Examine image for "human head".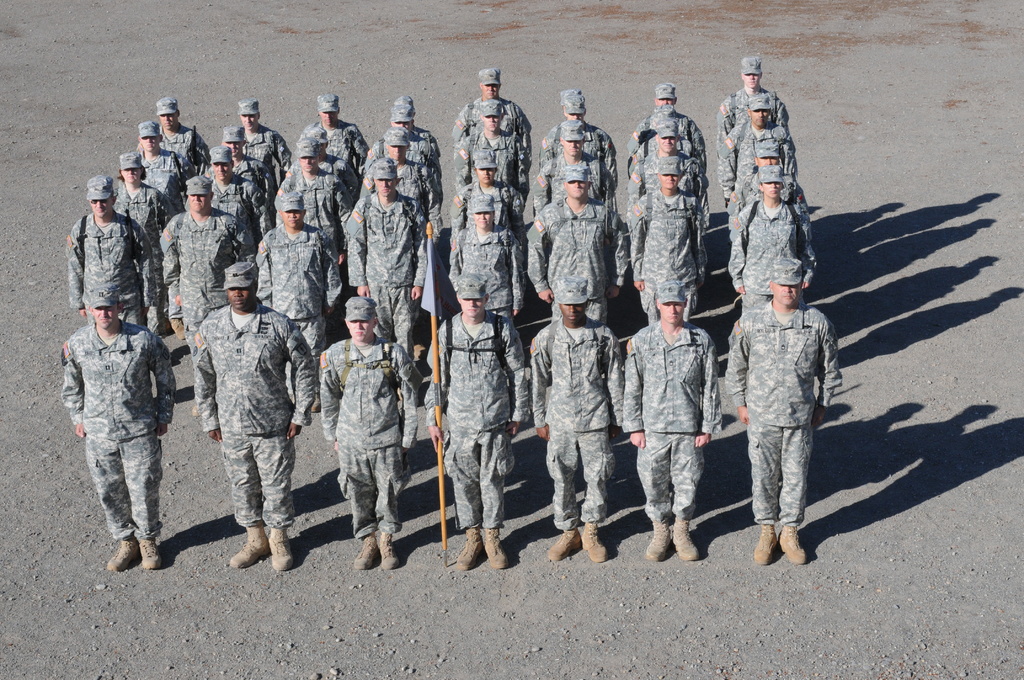
Examination result: 768,257,804,304.
